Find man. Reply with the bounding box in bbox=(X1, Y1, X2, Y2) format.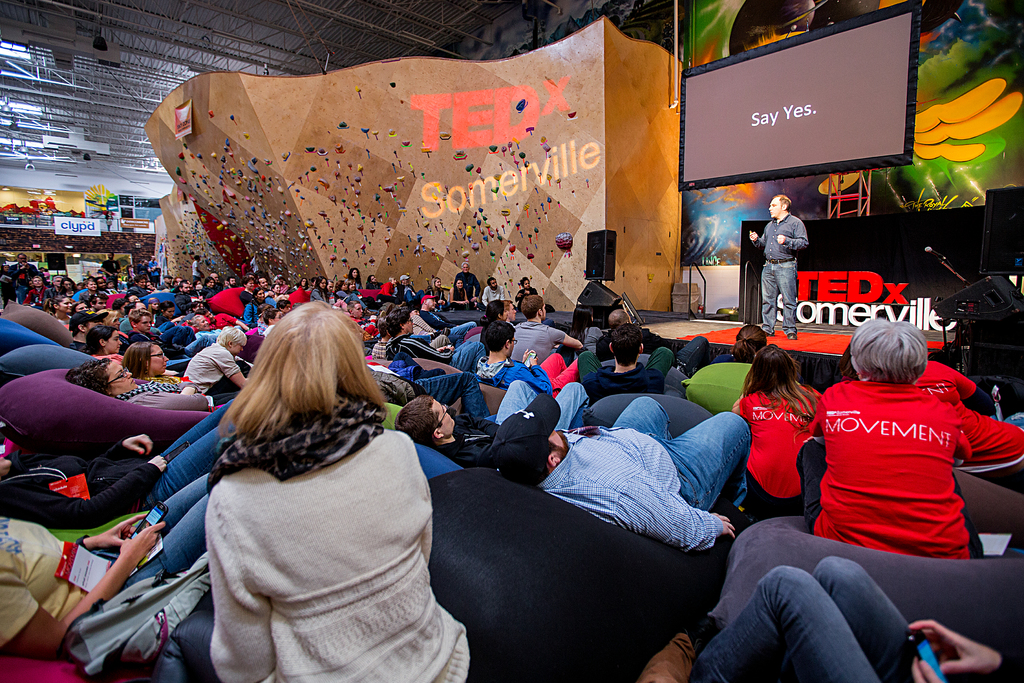
bbox=(587, 324, 676, 398).
